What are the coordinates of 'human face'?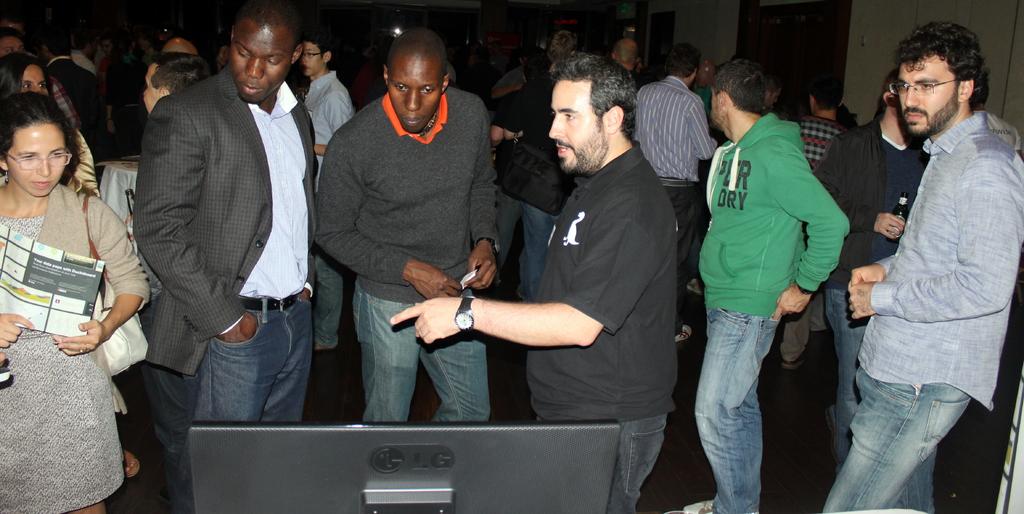
2/37/26/54.
